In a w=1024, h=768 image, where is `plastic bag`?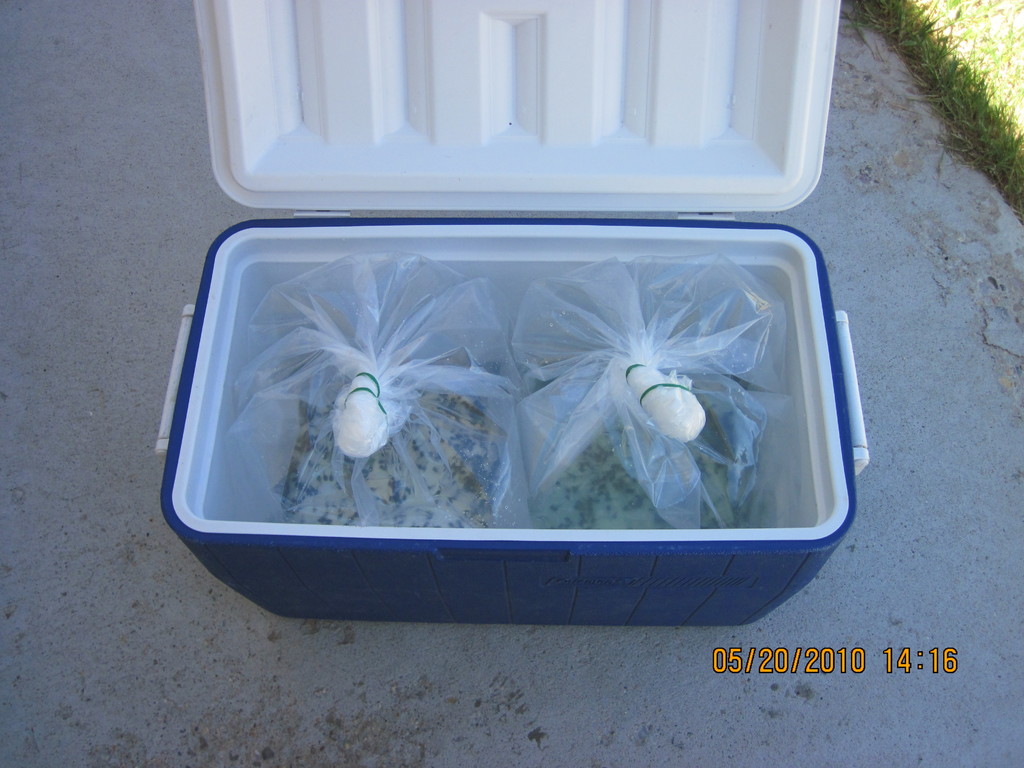
detection(225, 241, 525, 526).
